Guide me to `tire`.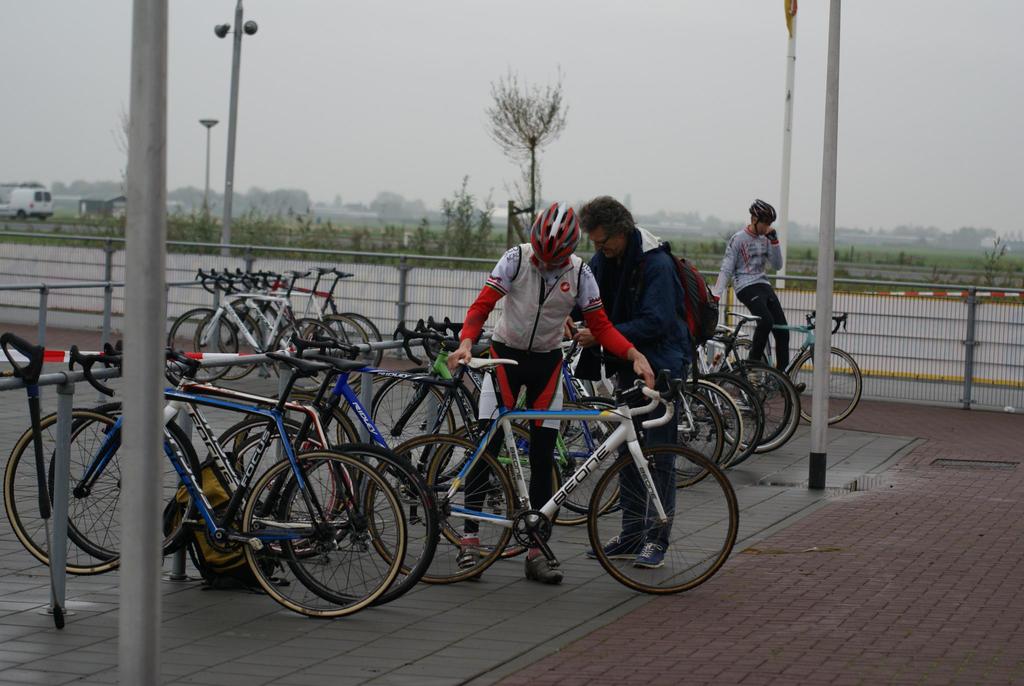
Guidance: (x1=720, y1=339, x2=765, y2=397).
